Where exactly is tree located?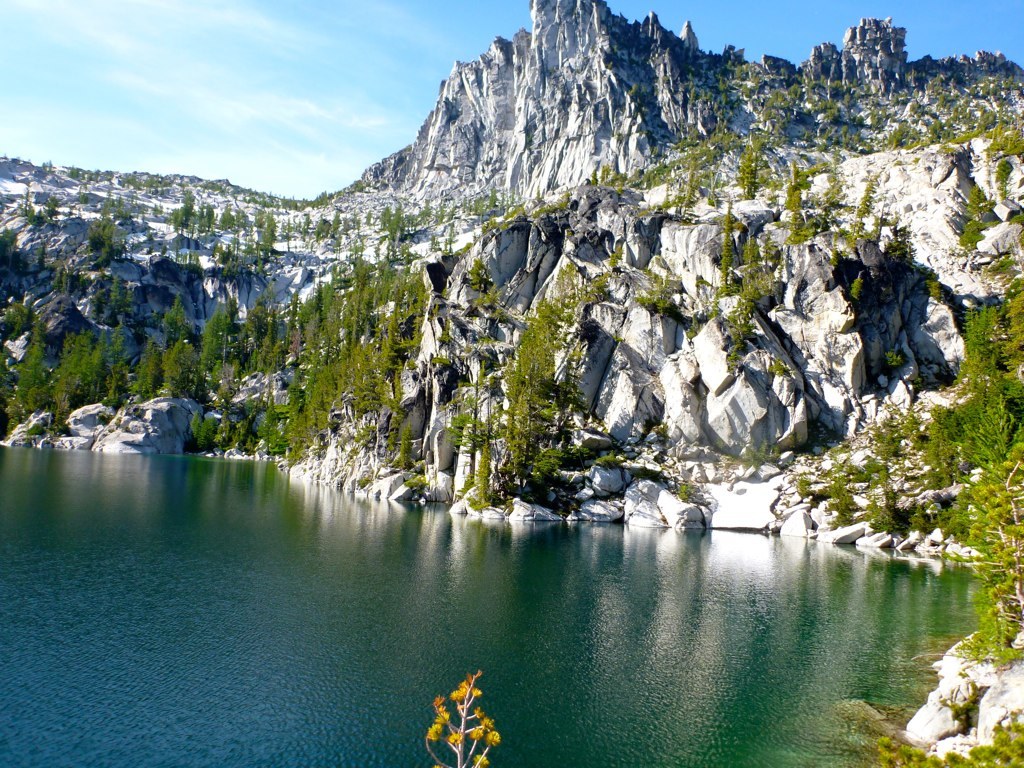
Its bounding box is l=424, t=669, r=499, b=767.
